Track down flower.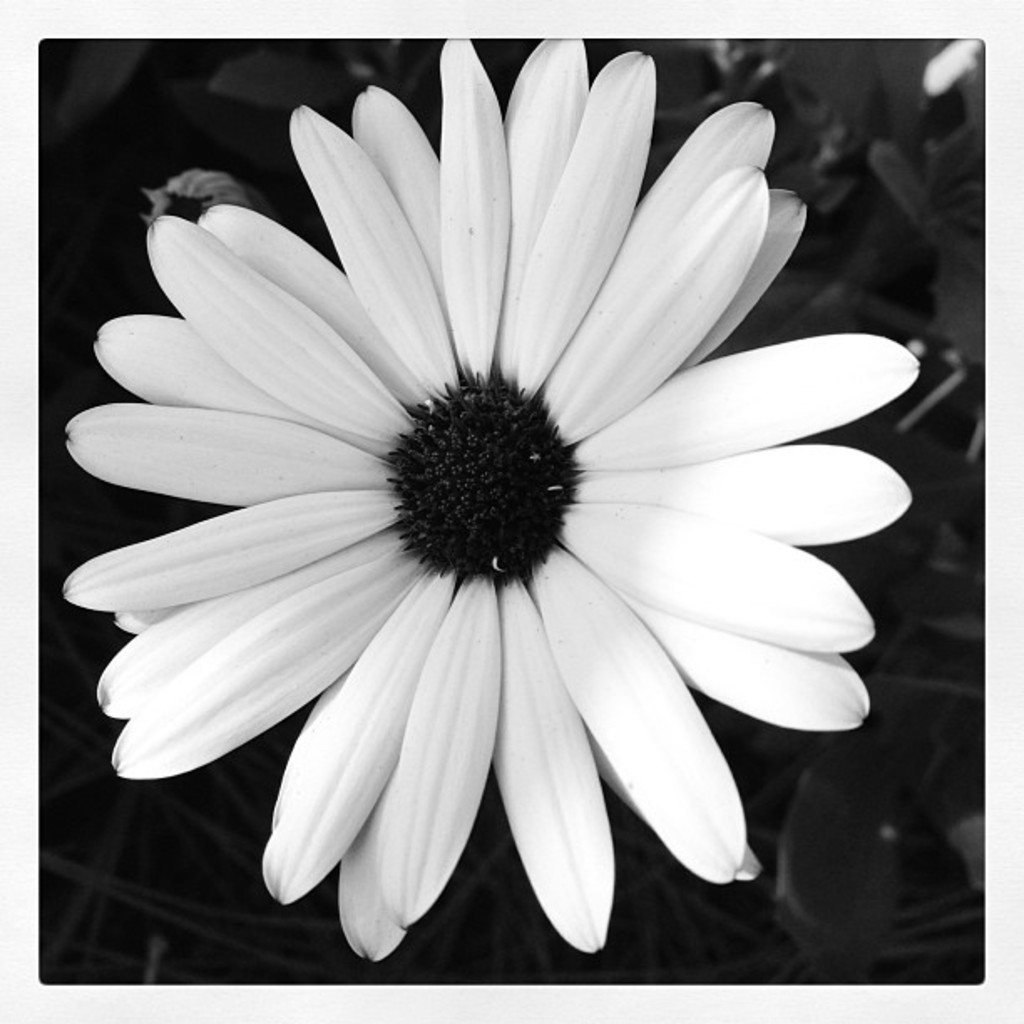
Tracked to region(69, 77, 860, 989).
